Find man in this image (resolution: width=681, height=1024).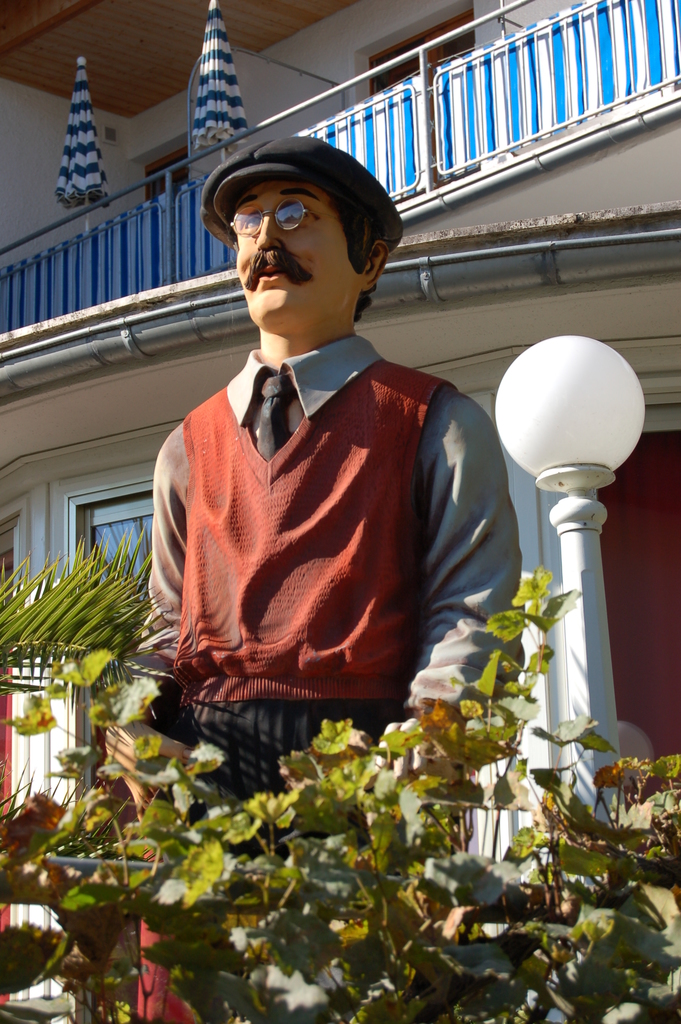
box(151, 125, 523, 796).
